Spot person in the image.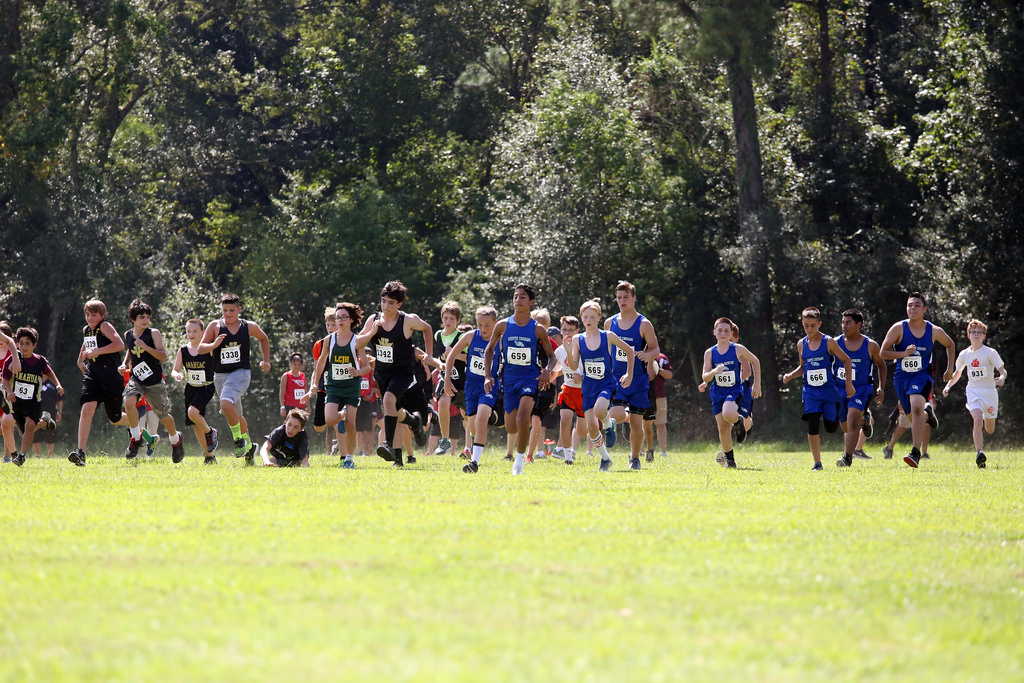
person found at left=834, top=312, right=892, bottom=458.
